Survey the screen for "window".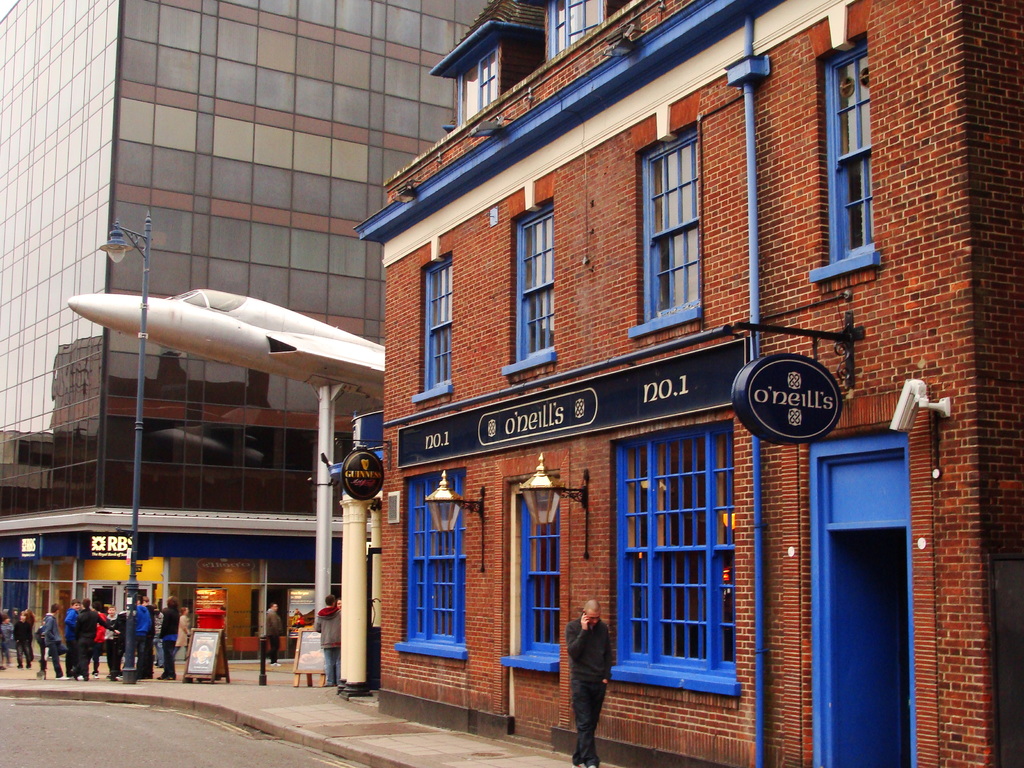
Survey found: 394/470/476/668.
